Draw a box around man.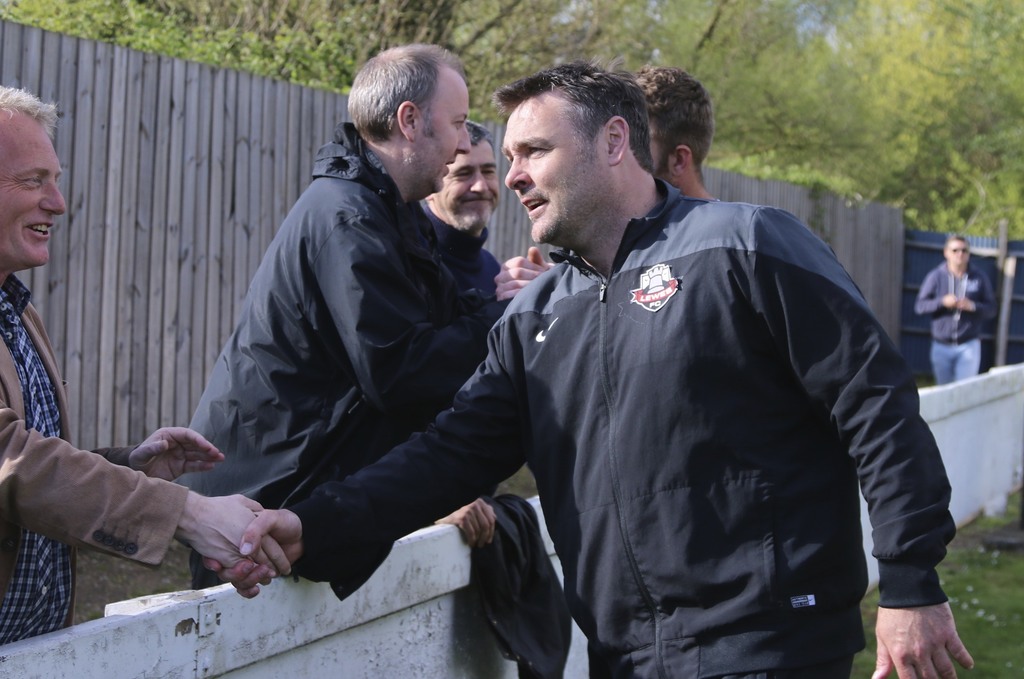
pyautogui.locateOnScreen(424, 119, 499, 298).
